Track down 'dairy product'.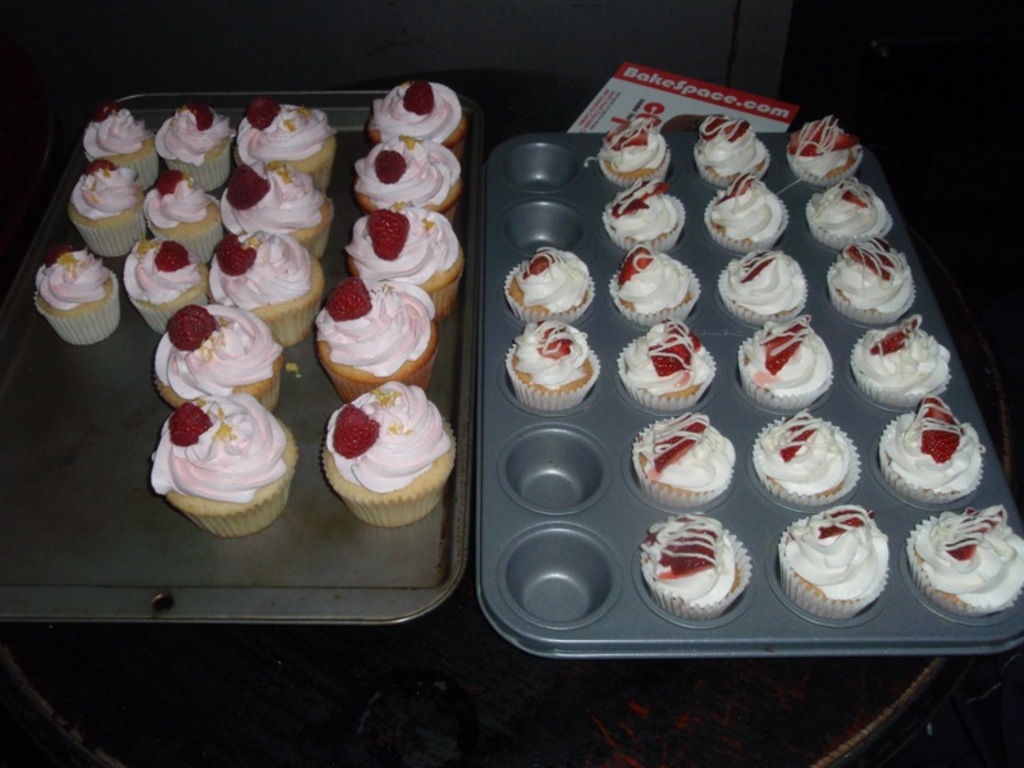
Tracked to Rect(608, 179, 675, 241).
